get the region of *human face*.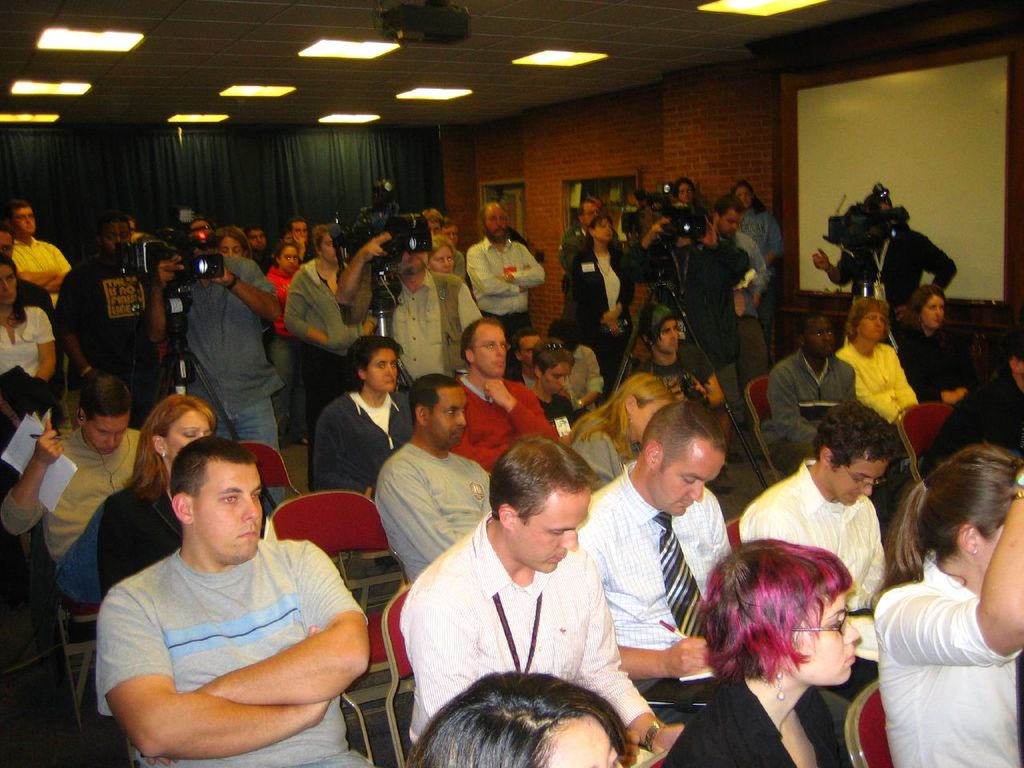
[left=85, top=415, right=127, bottom=451].
